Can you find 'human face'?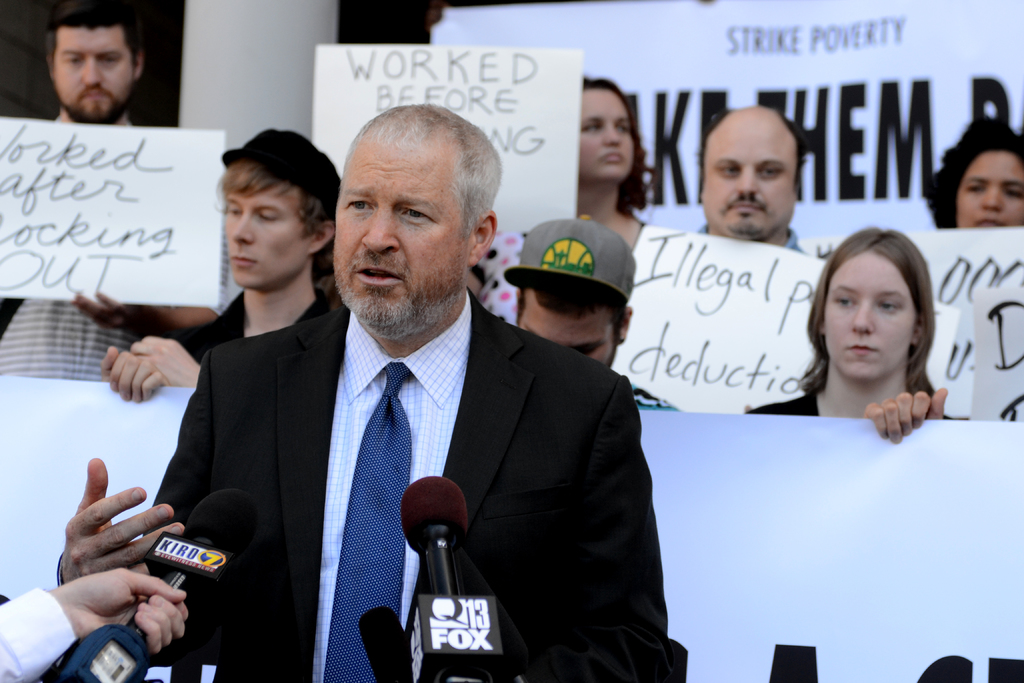
Yes, bounding box: 333,136,477,334.
